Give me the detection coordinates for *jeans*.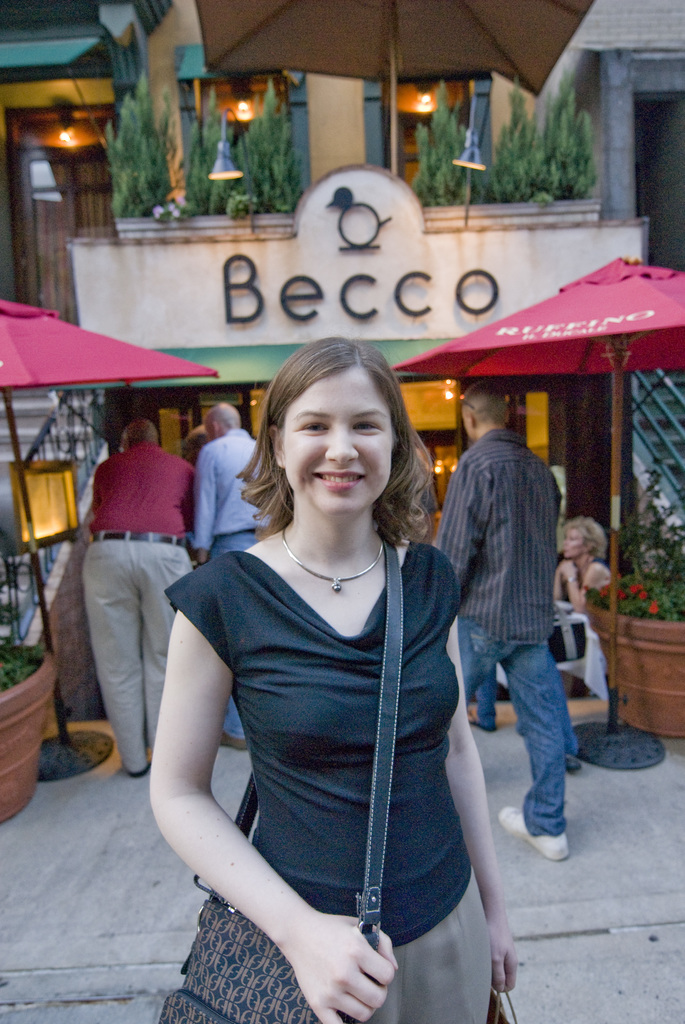
(458,610,591,852).
